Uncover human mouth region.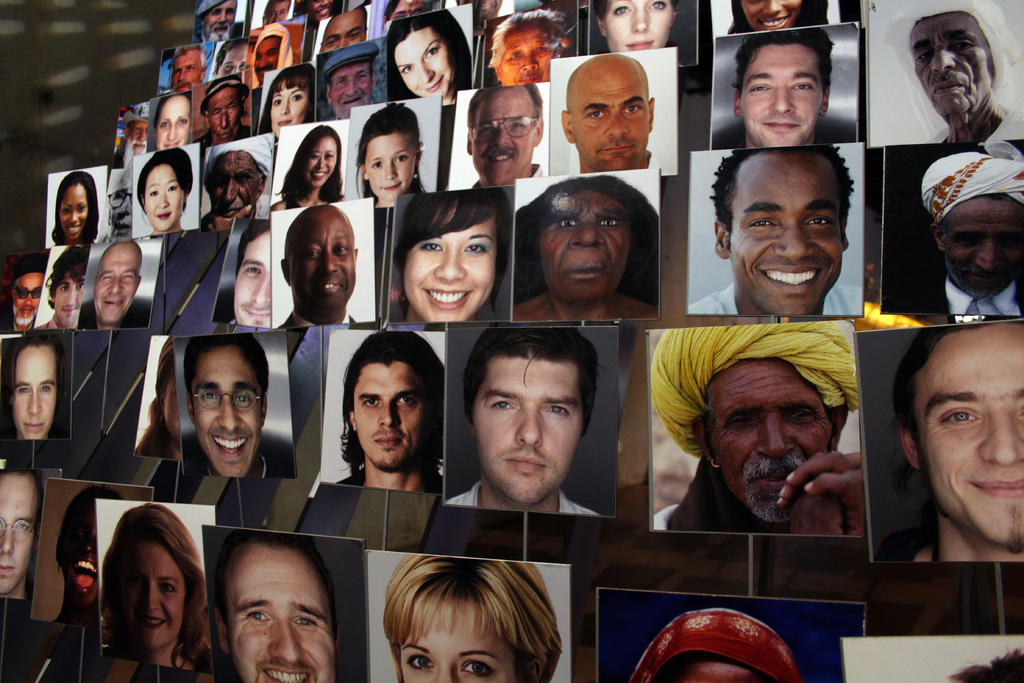
Uncovered: x1=748 y1=457 x2=806 y2=497.
